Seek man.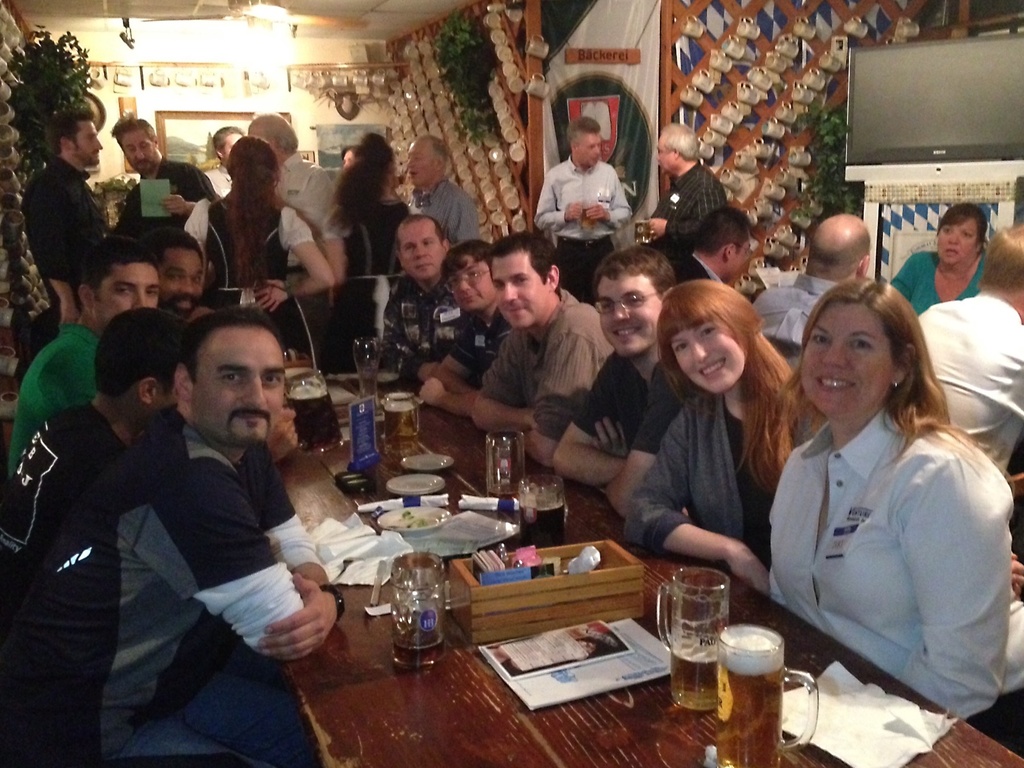
467 230 616 430.
